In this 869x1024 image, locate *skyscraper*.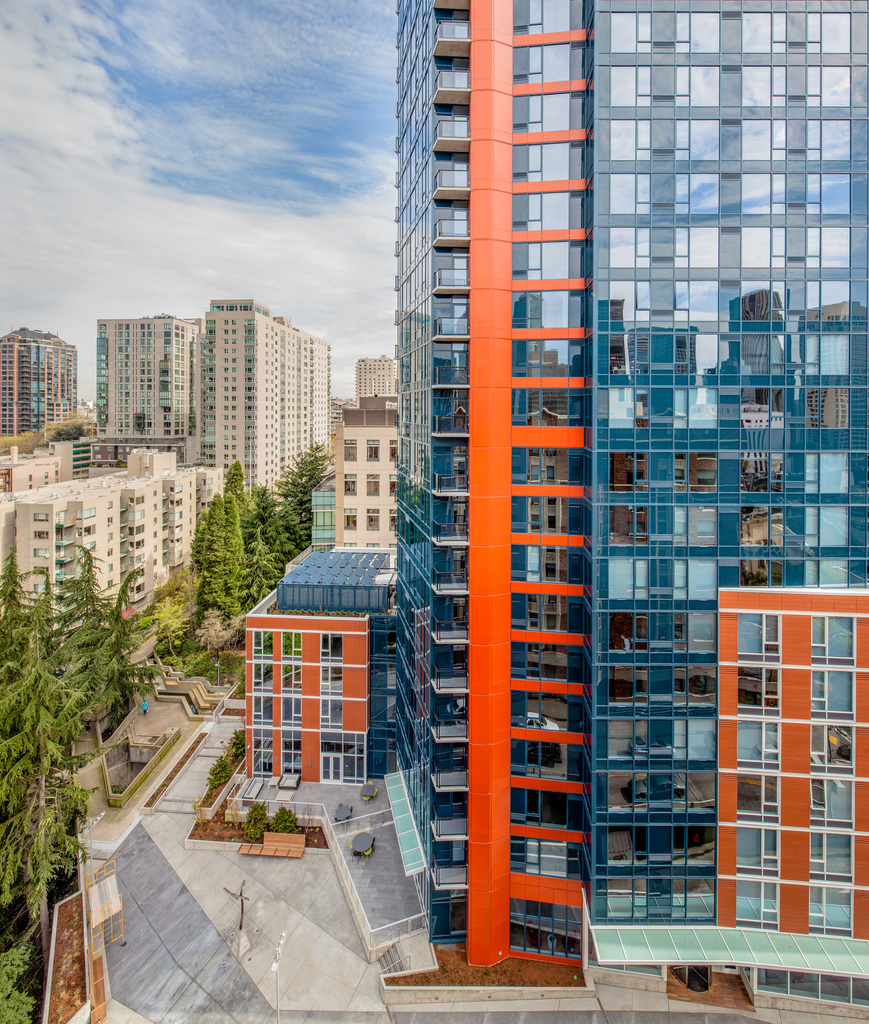
Bounding box: {"x1": 384, "y1": 0, "x2": 868, "y2": 1023}.
